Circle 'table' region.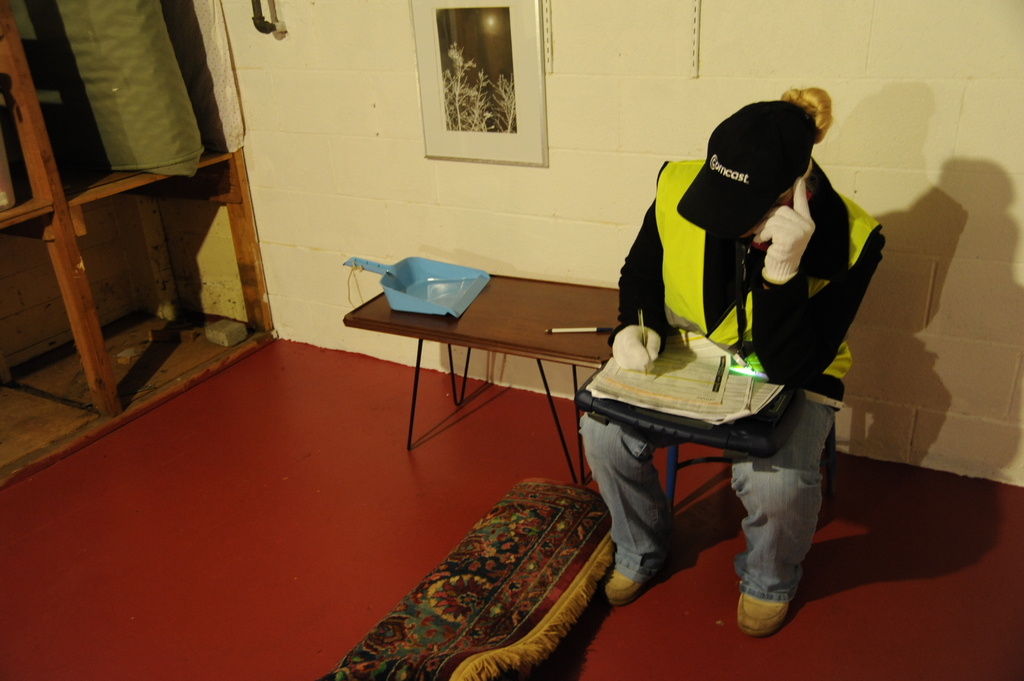
Region: (left=342, top=274, right=612, bottom=482).
